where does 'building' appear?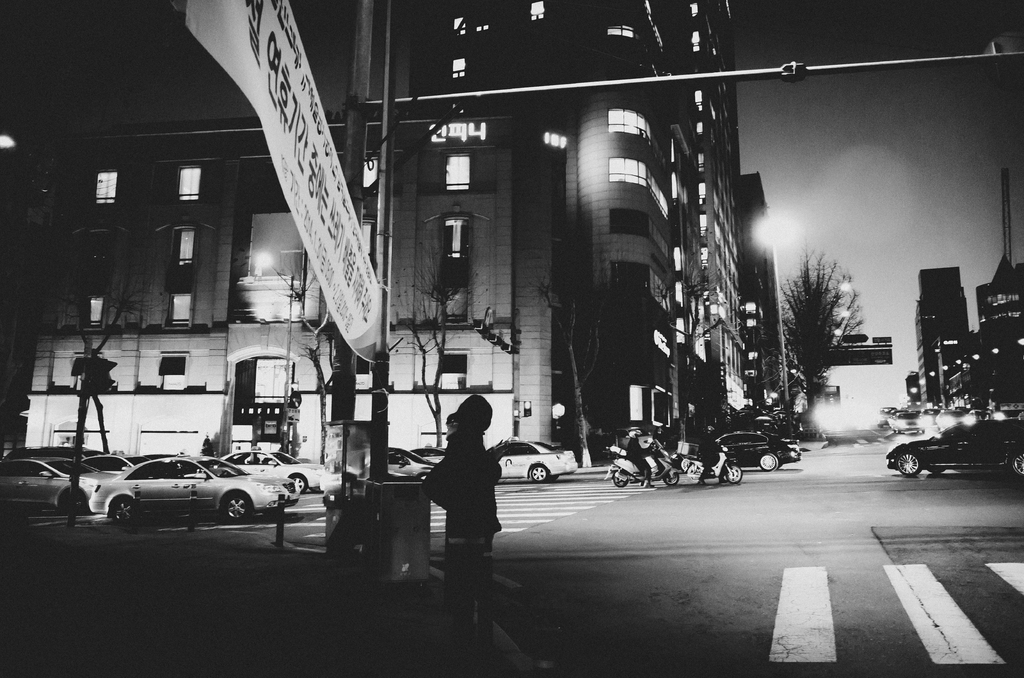
Appears at bbox=[0, 0, 763, 461].
